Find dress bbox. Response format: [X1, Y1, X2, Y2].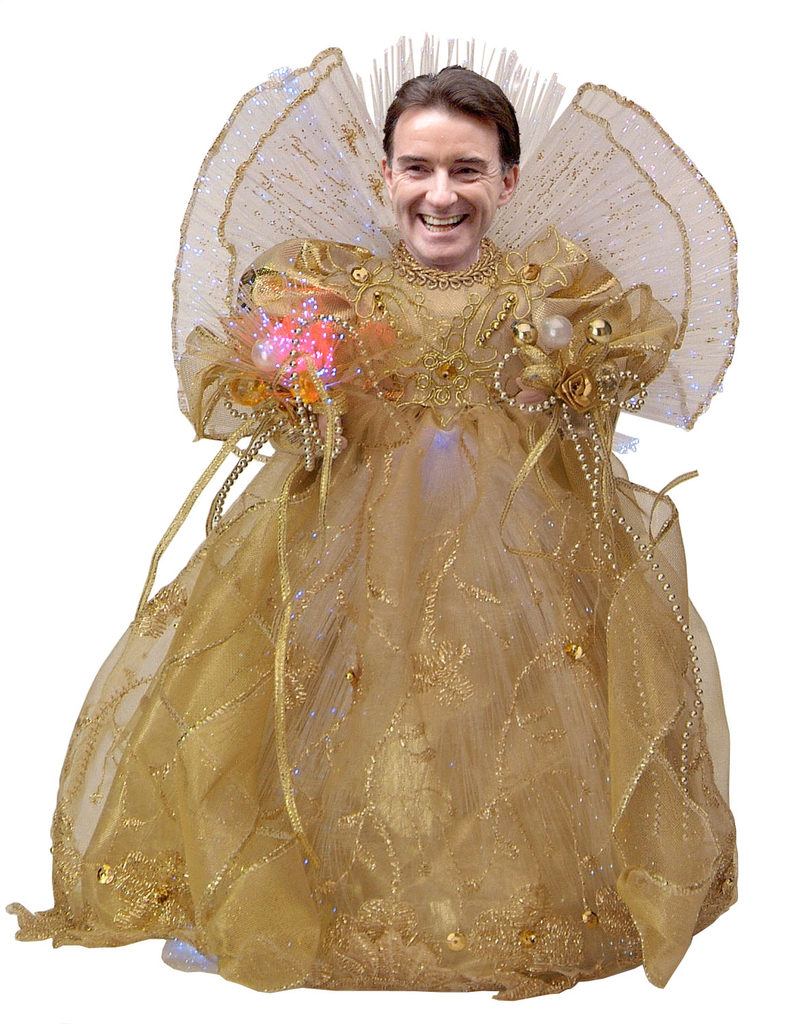
[199, 217, 705, 939].
